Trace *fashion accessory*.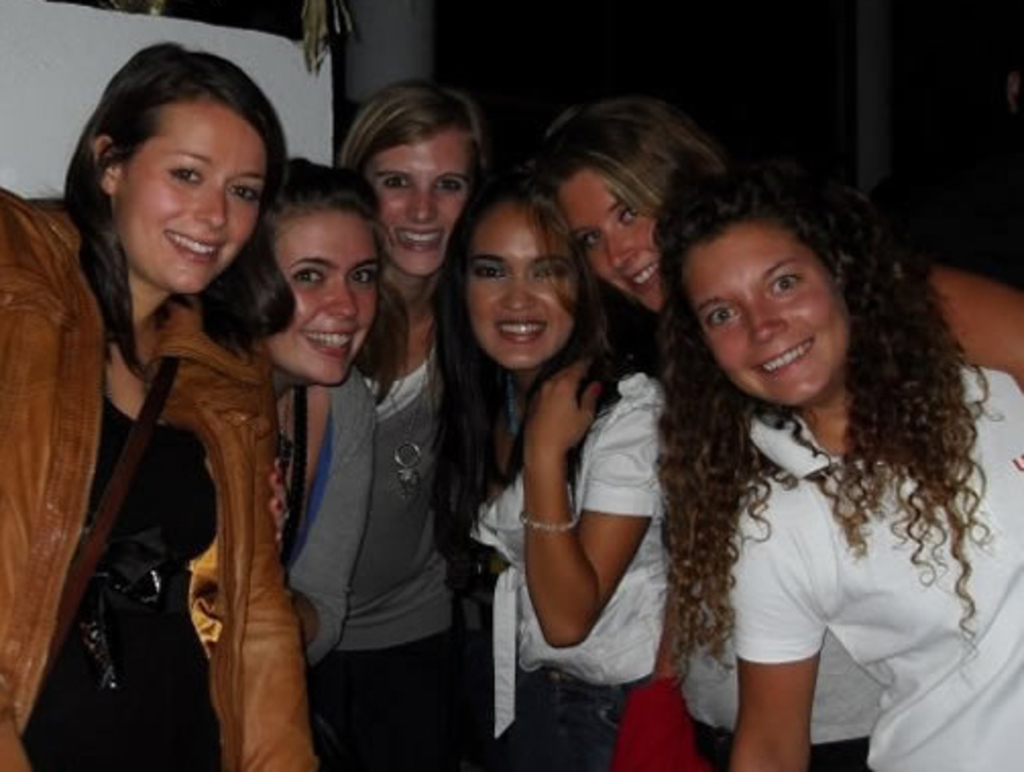
Traced to [left=391, top=367, right=430, bottom=507].
